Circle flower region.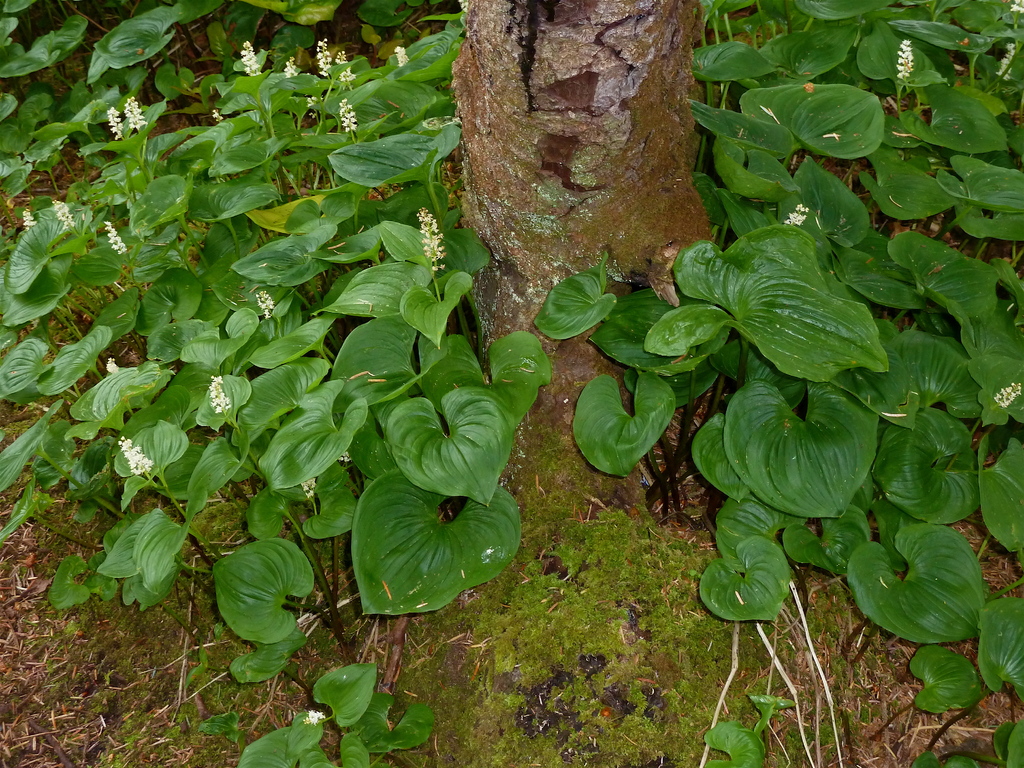
Region: (102, 214, 124, 252).
